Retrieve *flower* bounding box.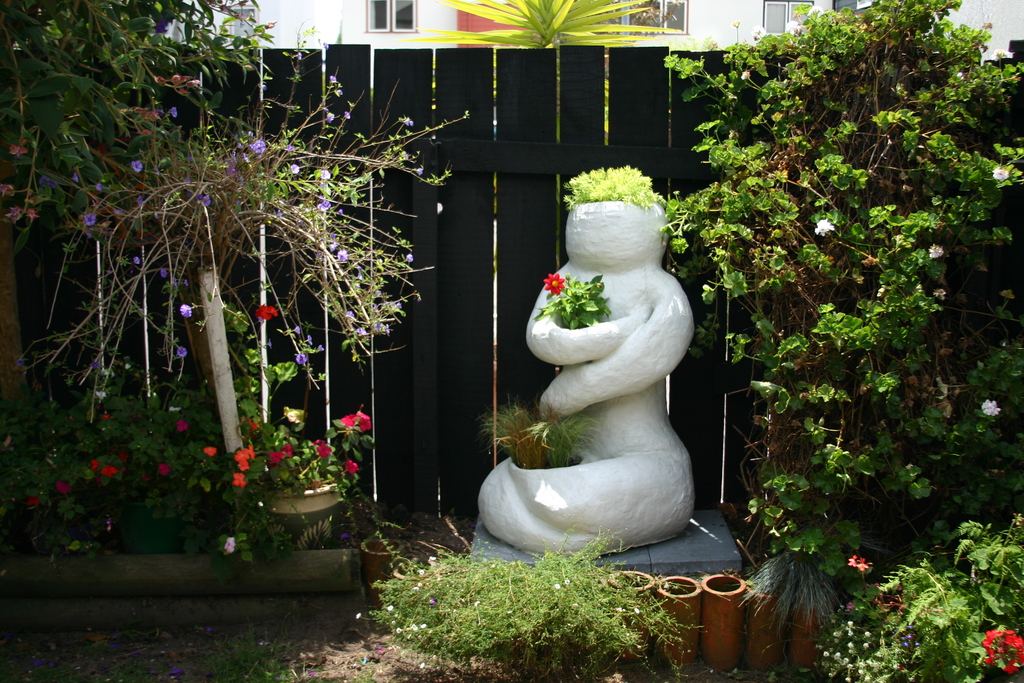
Bounding box: bbox=[257, 304, 273, 320].
